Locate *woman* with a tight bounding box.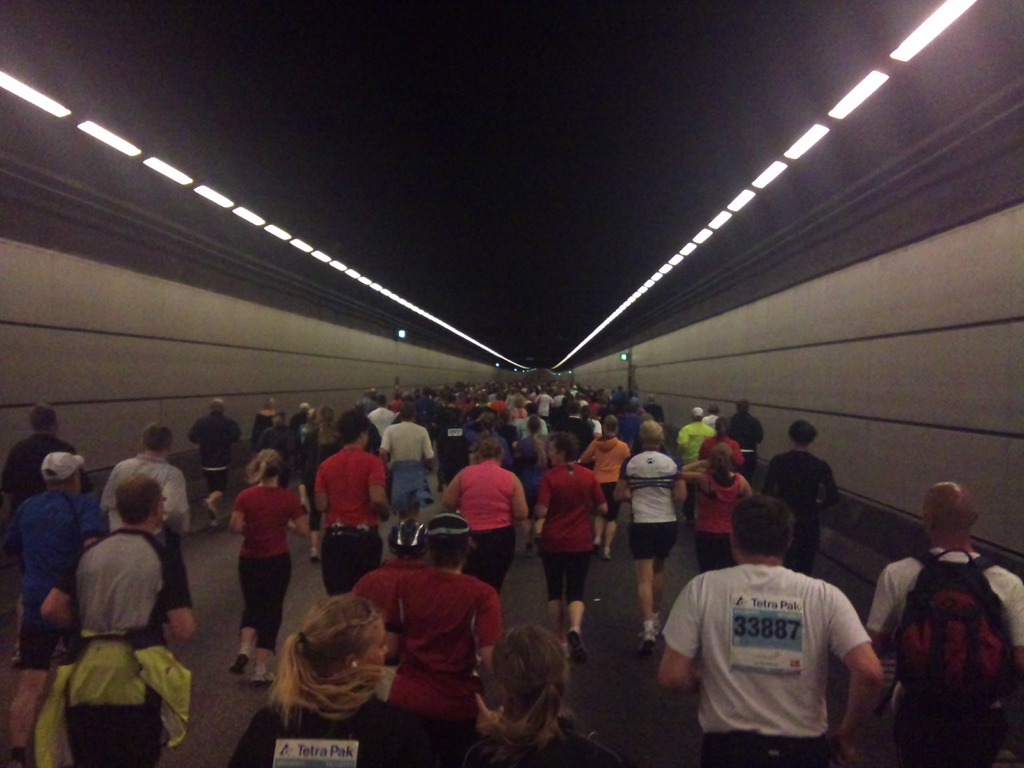
detection(454, 627, 614, 767).
